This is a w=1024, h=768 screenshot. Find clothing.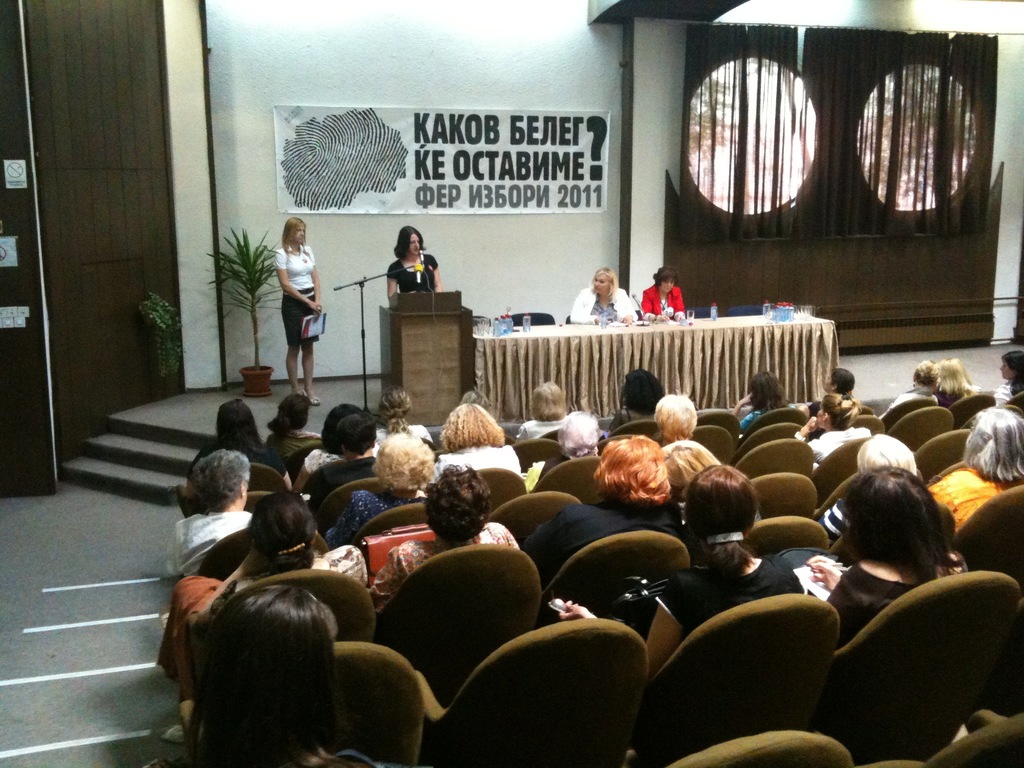
Bounding box: x1=259, y1=219, x2=321, y2=381.
